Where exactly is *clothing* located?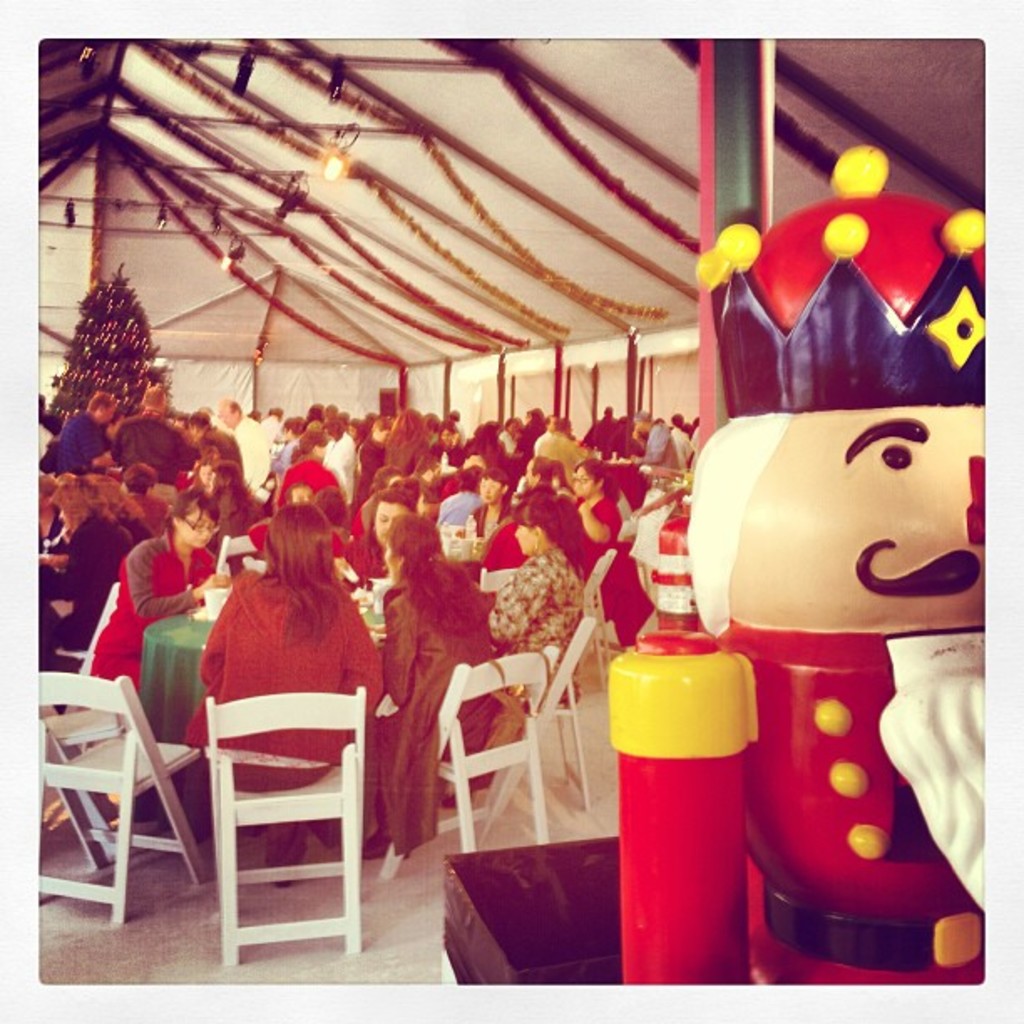
Its bounding box is (37,519,74,550).
